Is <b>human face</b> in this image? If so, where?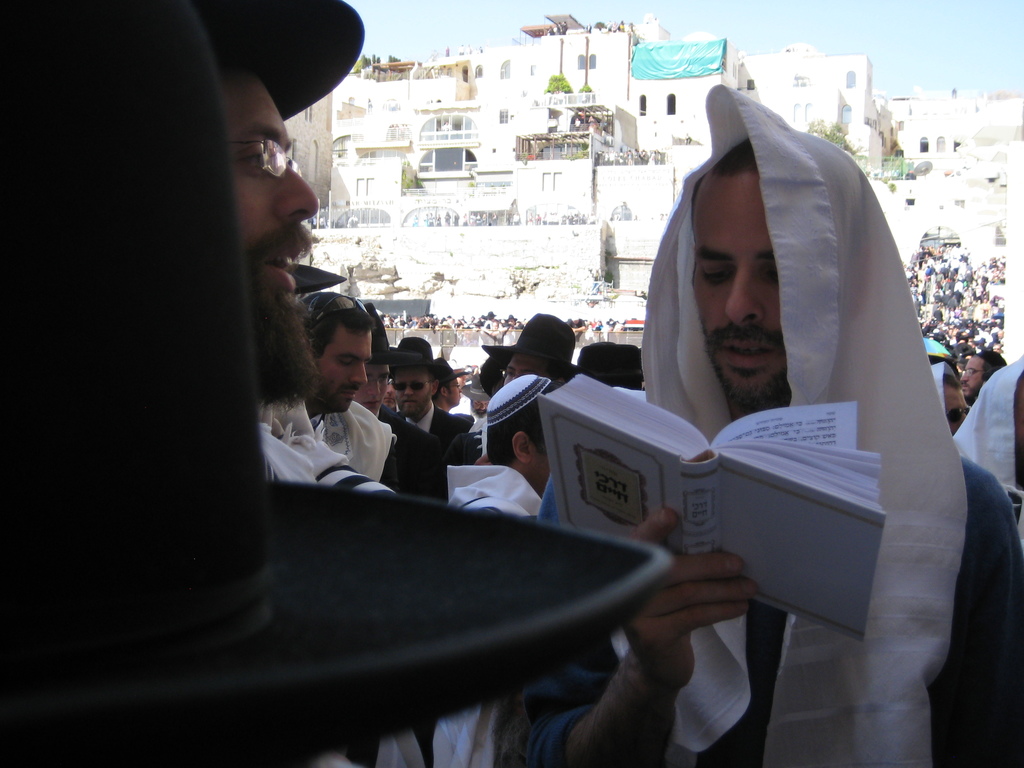
Yes, at (left=360, top=363, right=392, bottom=410).
